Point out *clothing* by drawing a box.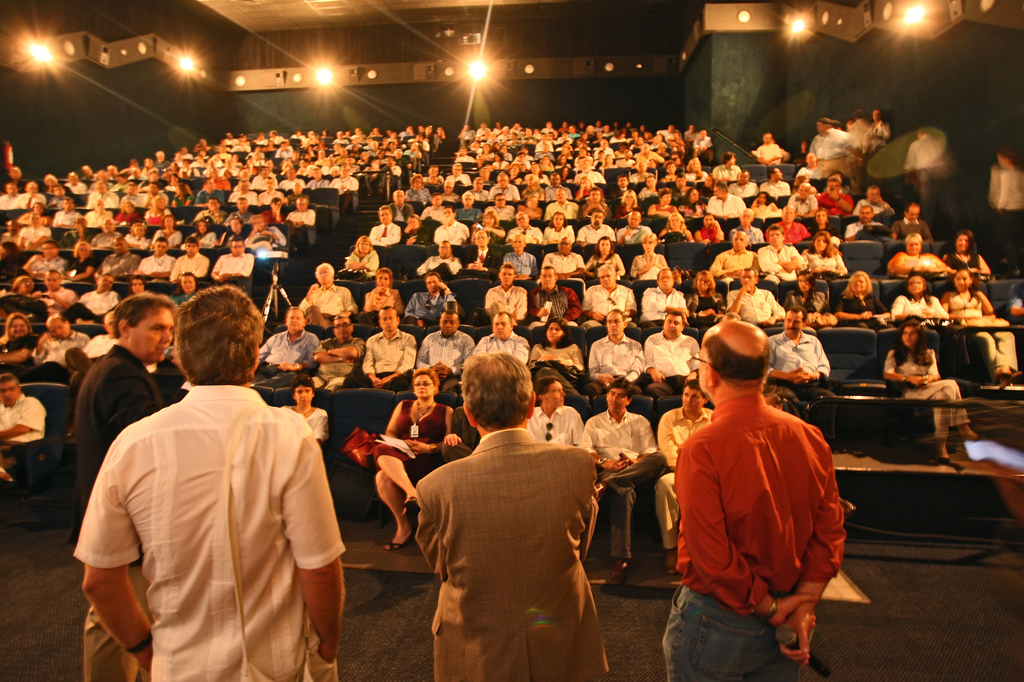
x1=0 y1=288 x2=29 y2=317.
